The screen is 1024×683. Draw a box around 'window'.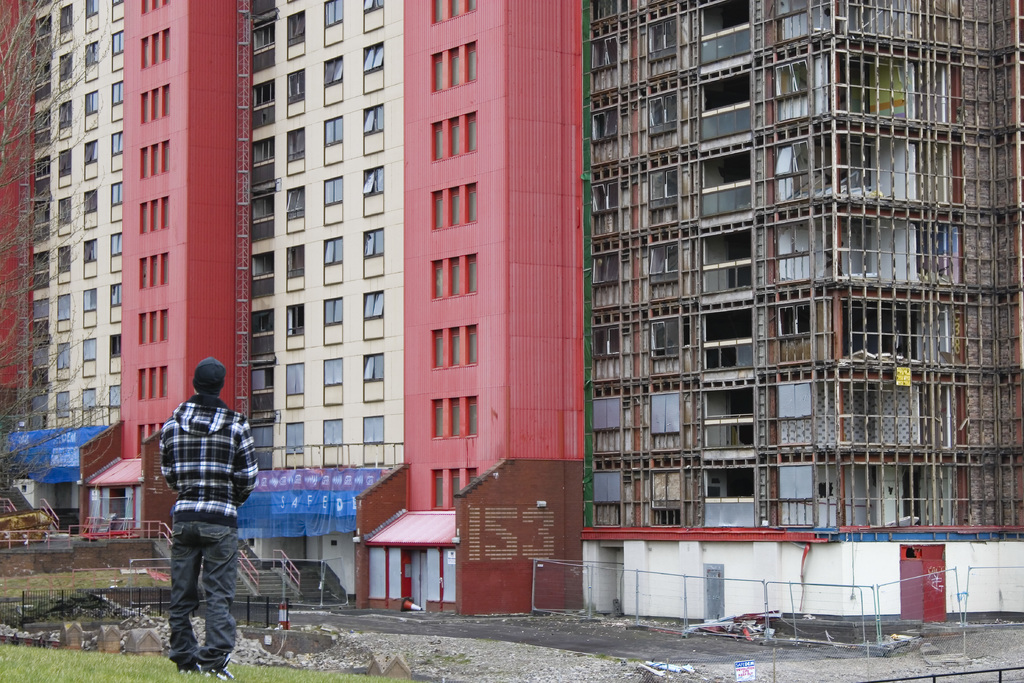
360:354:383:402.
